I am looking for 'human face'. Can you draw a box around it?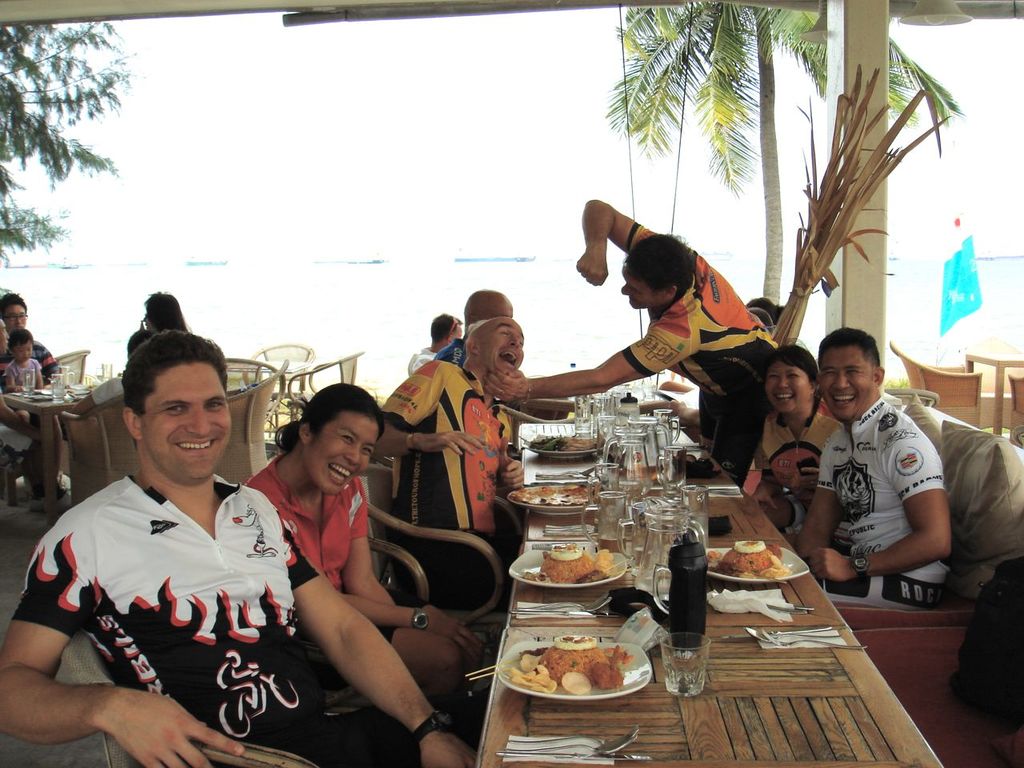
Sure, the bounding box is (x1=618, y1=270, x2=657, y2=306).
